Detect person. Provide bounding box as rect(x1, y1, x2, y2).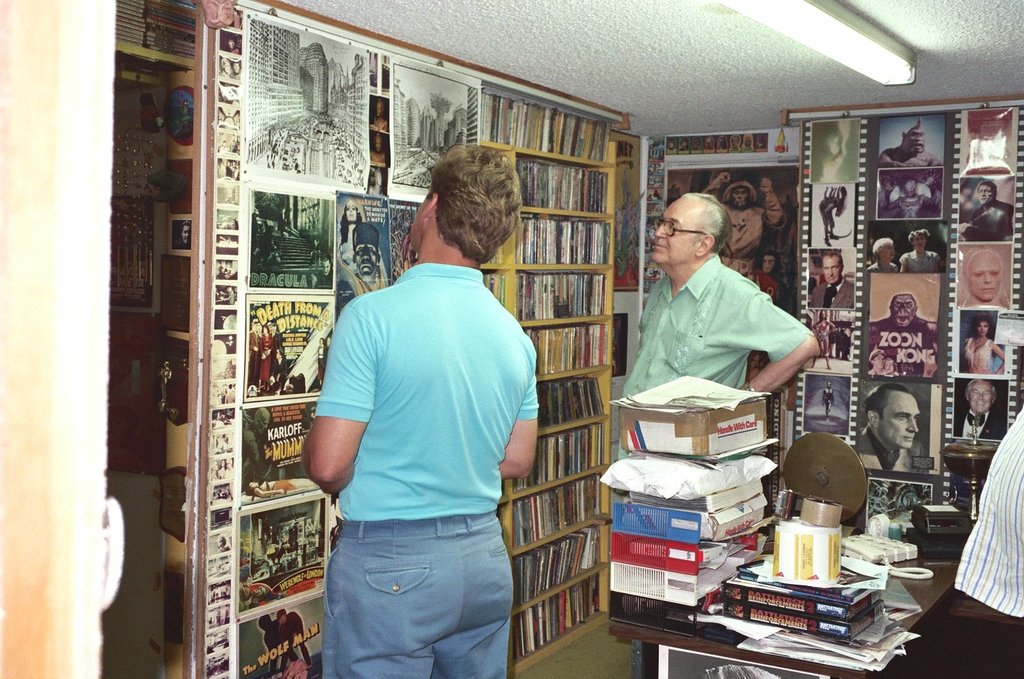
rect(217, 381, 228, 403).
